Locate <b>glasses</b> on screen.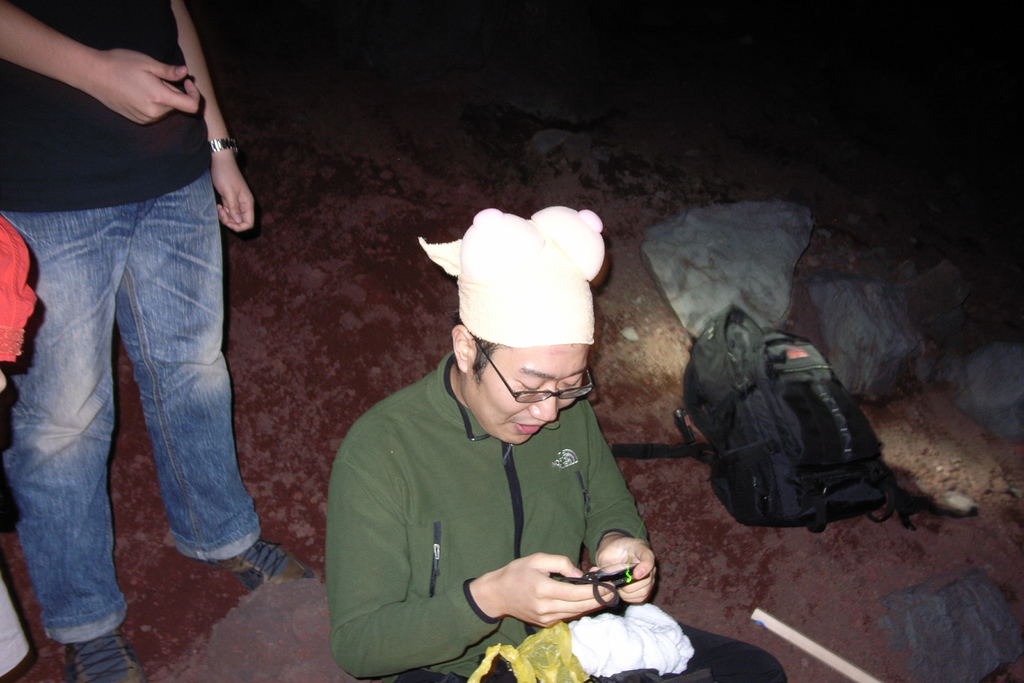
On screen at BBox(473, 333, 593, 398).
